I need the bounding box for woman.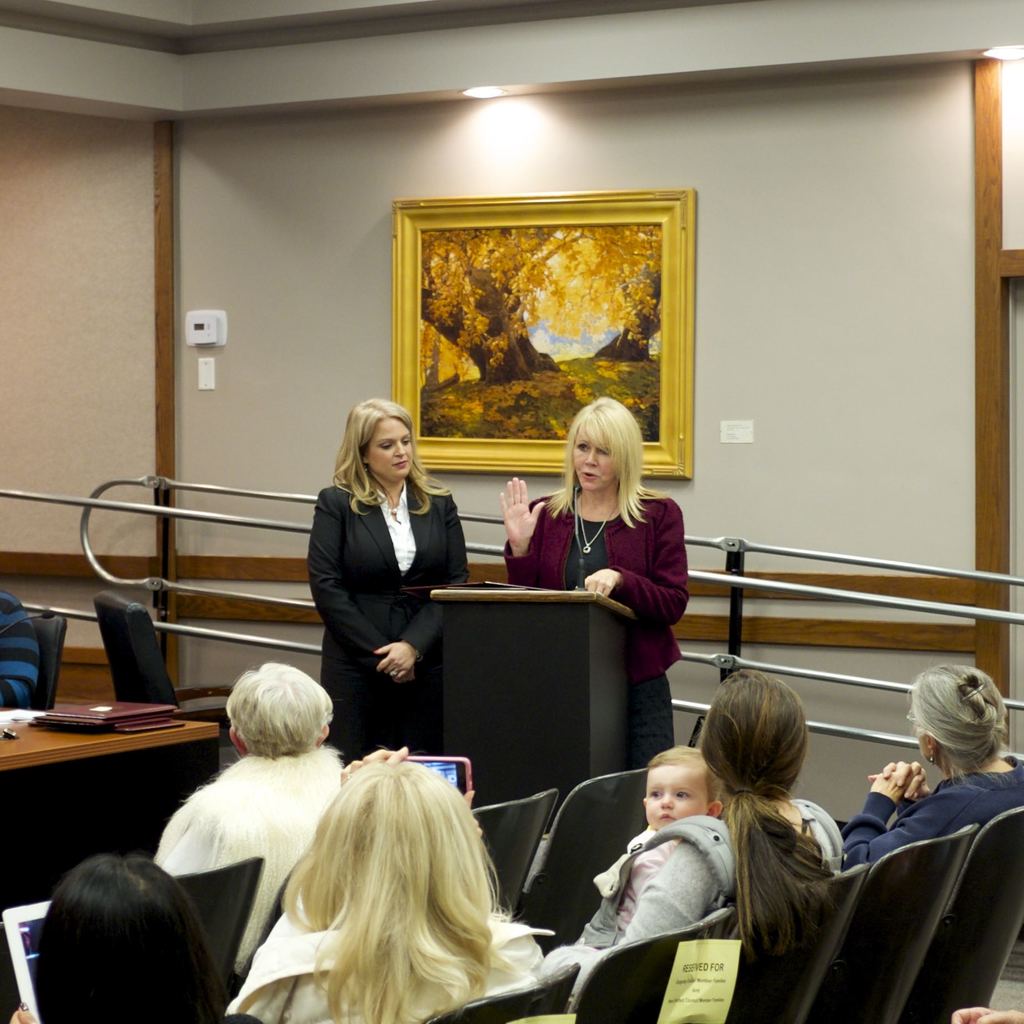
Here it is: <region>497, 396, 686, 771</region>.
